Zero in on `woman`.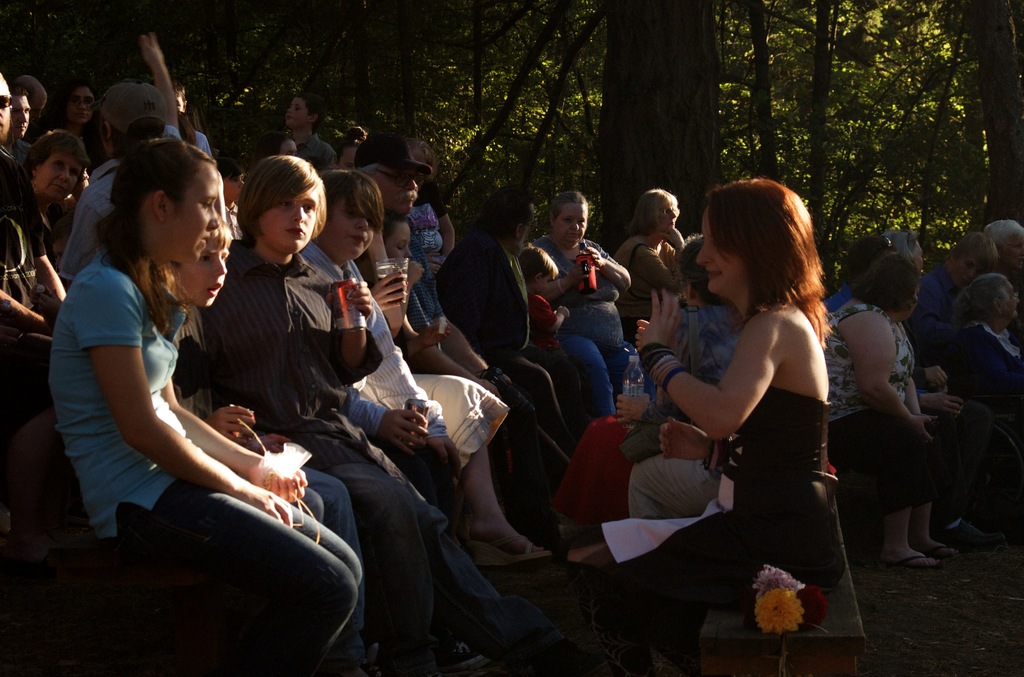
Zeroed in: <region>534, 191, 639, 420</region>.
